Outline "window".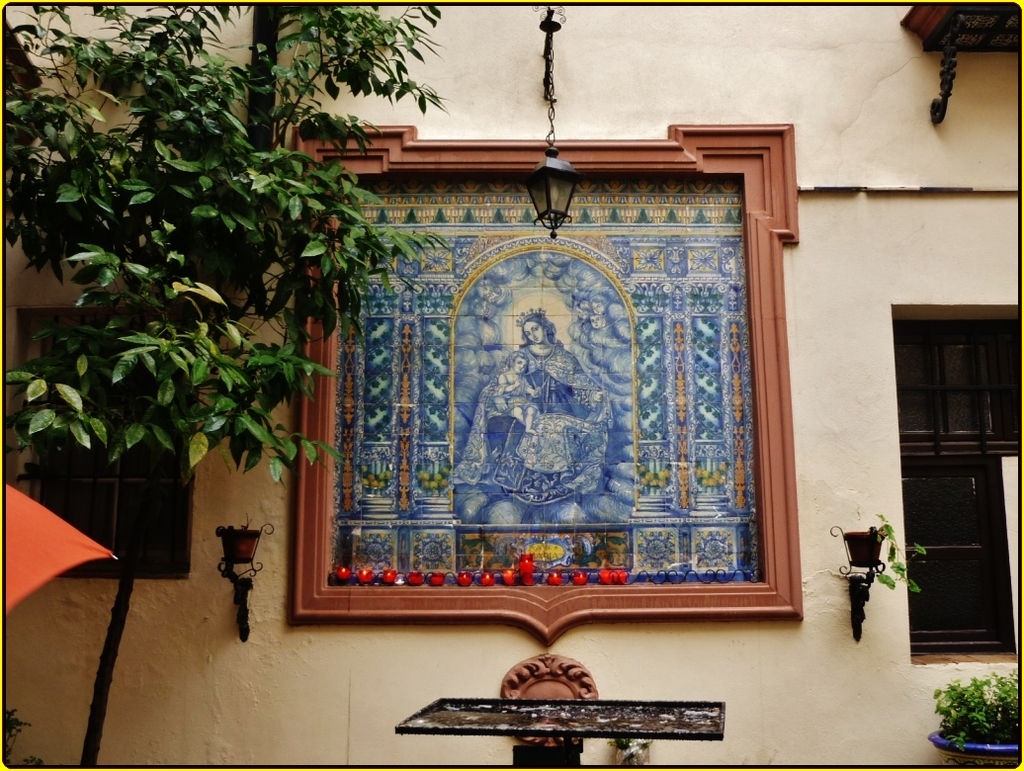
Outline: crop(893, 303, 1019, 663).
